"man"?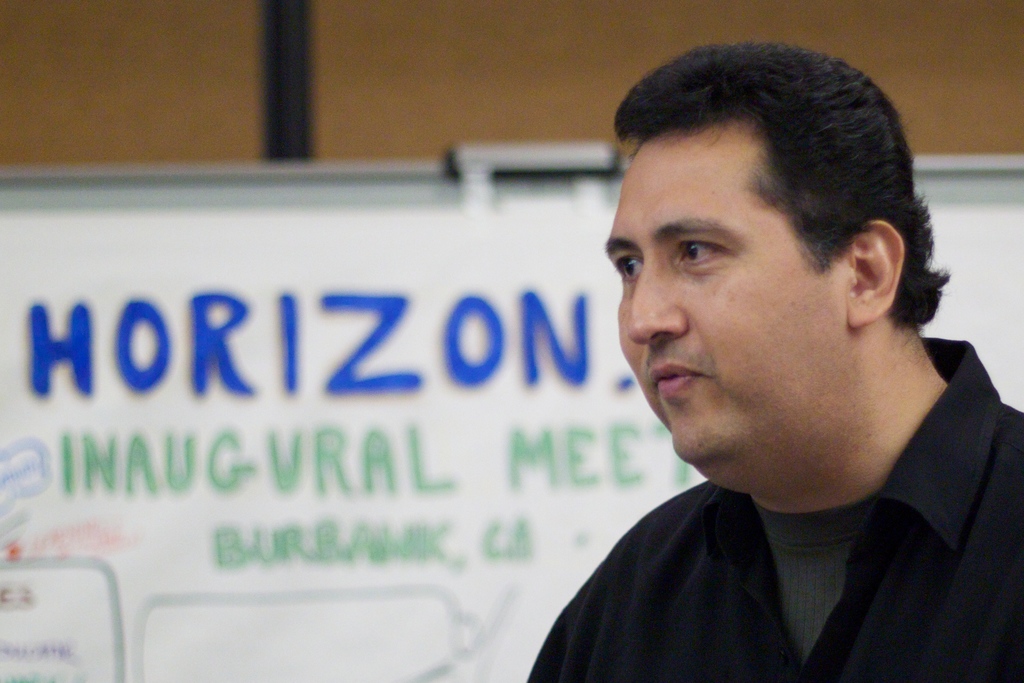
488:47:1023:677
